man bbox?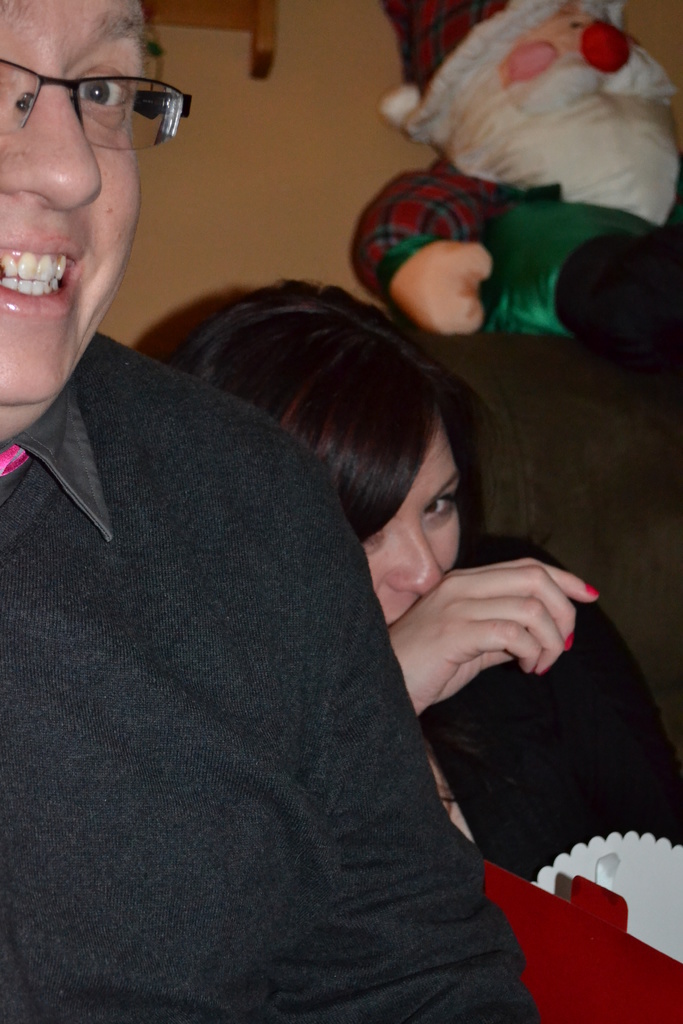
[x1=344, y1=0, x2=682, y2=373]
